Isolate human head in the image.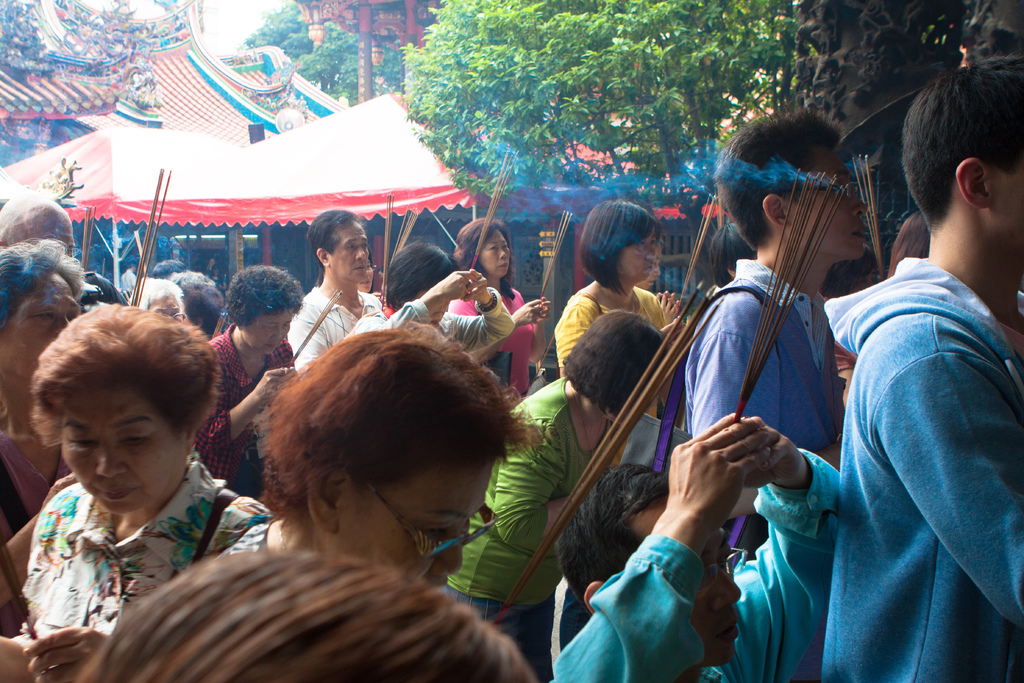
Isolated region: [left=307, top=209, right=371, bottom=285].
